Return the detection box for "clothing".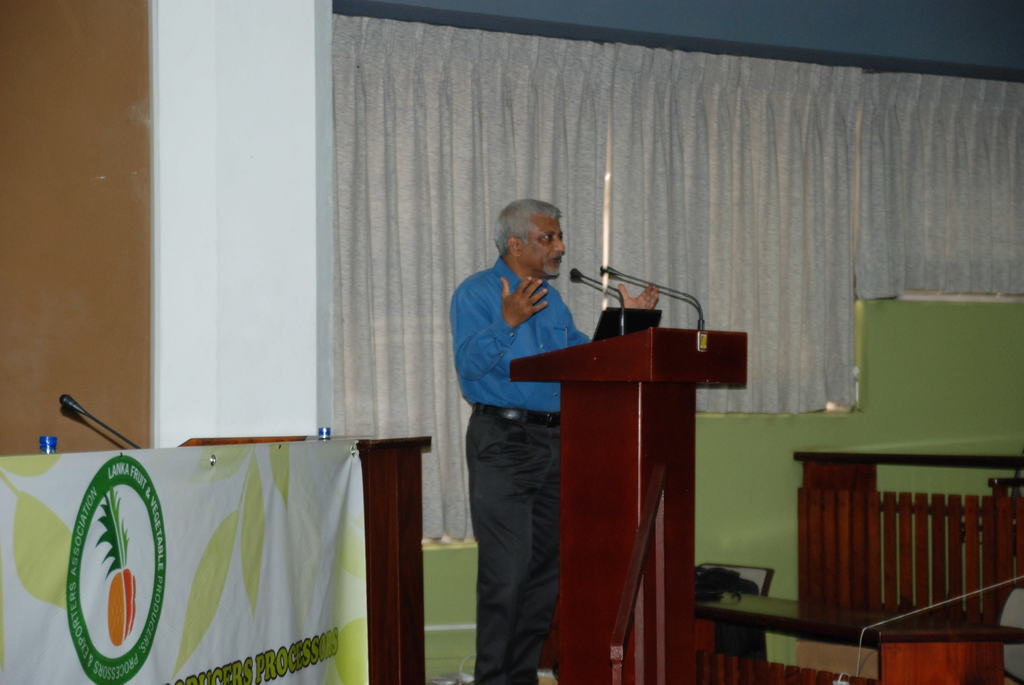
(452,261,594,684).
